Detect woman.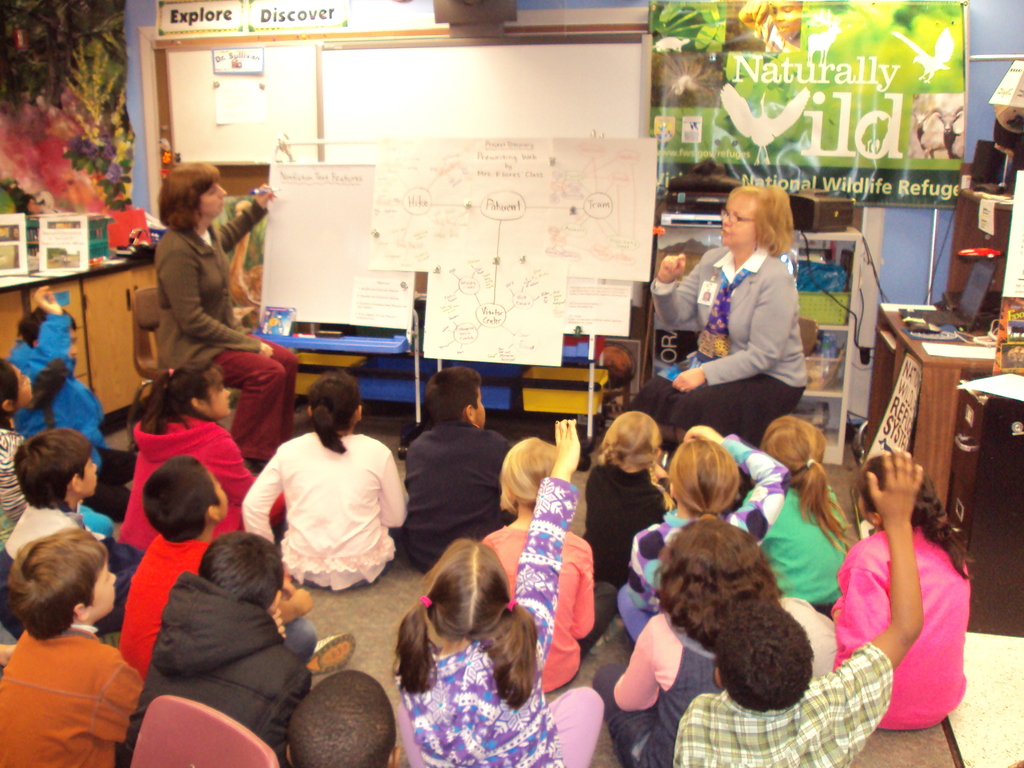
Detected at Rect(628, 180, 804, 428).
